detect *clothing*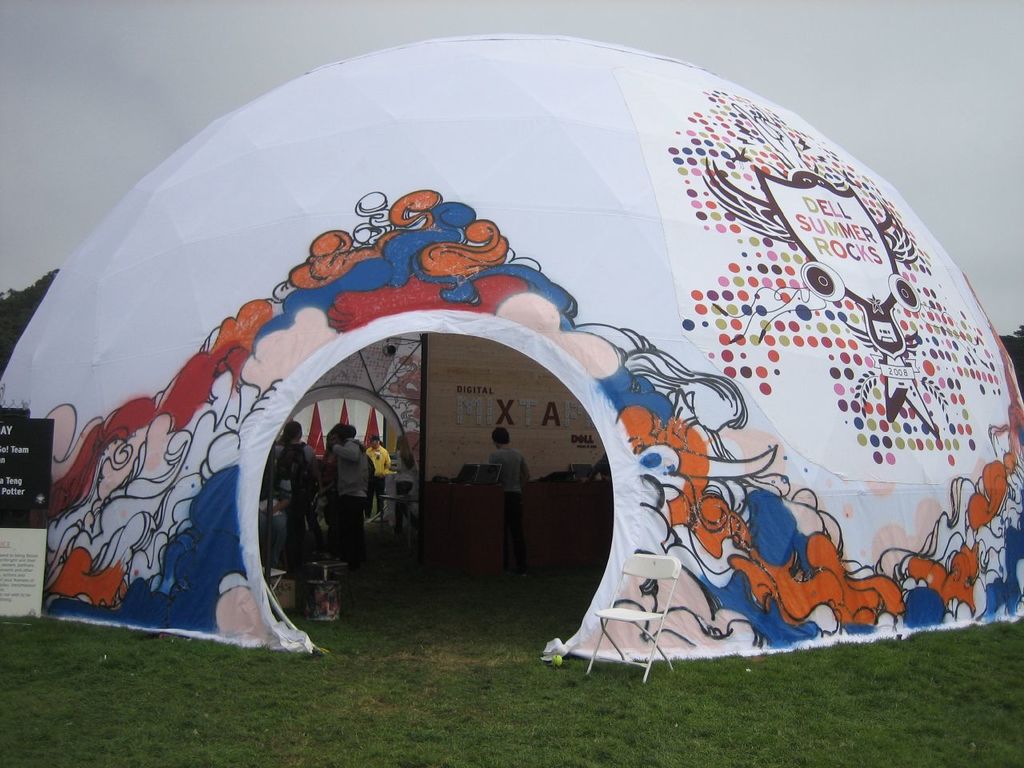
<box>308,424,378,546</box>
